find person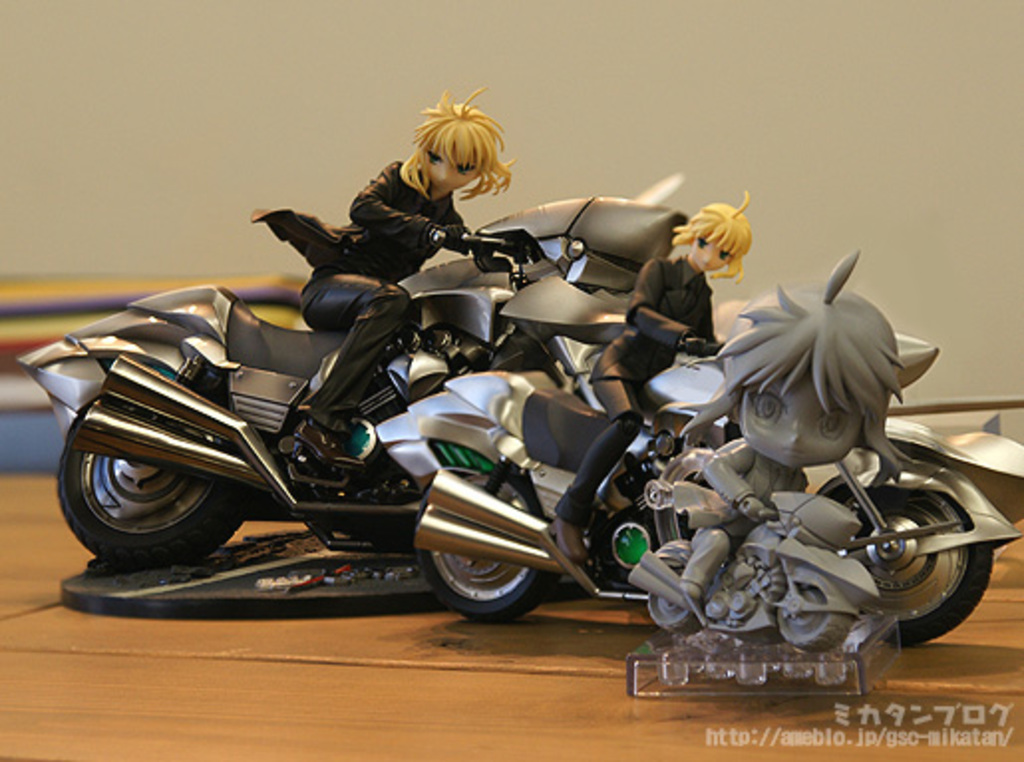
(251,92,511,450)
